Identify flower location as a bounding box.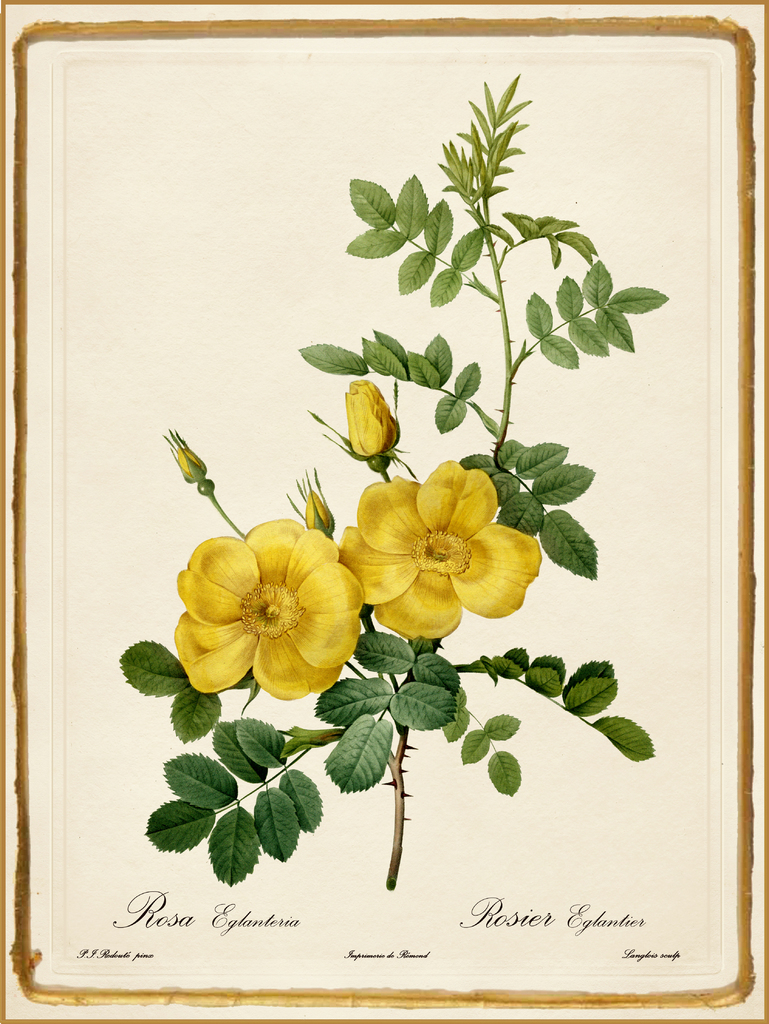
166/511/372/691.
